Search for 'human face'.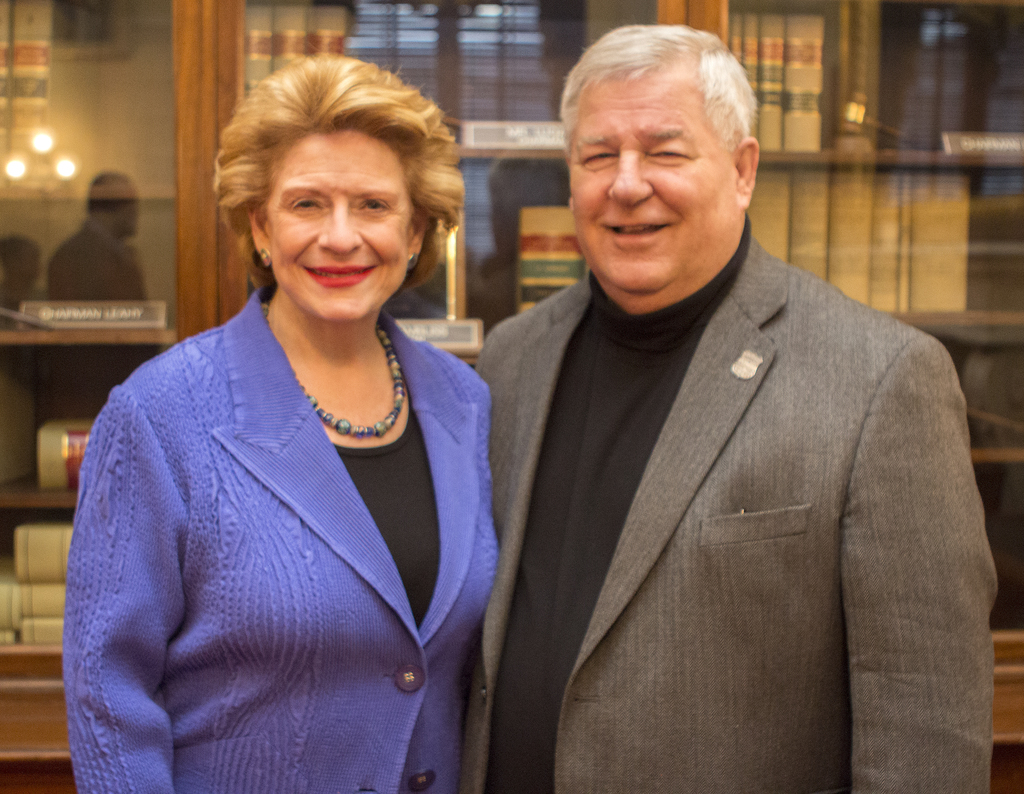
Found at left=573, top=51, right=738, bottom=307.
